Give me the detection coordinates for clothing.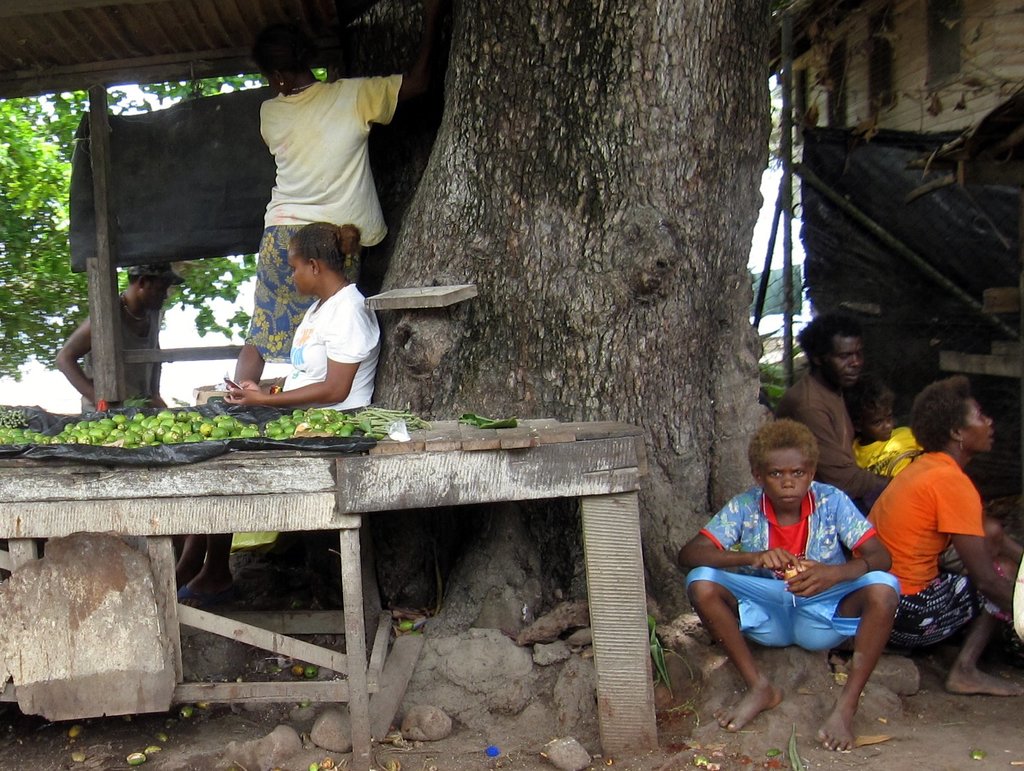
bbox(240, 70, 409, 357).
